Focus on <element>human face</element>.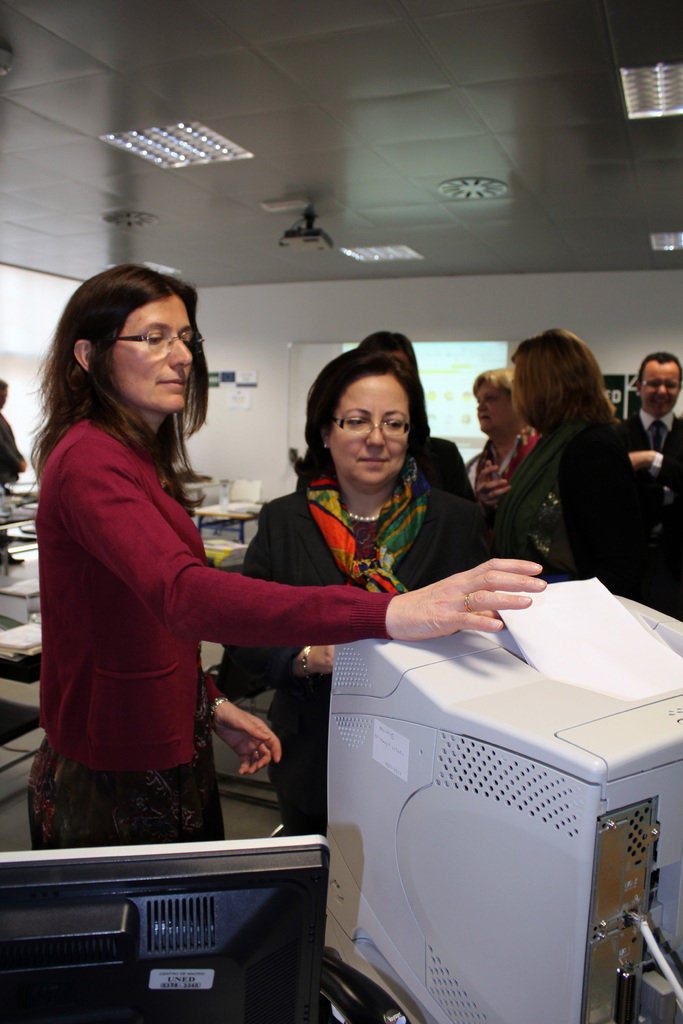
Focused at [106,292,190,412].
